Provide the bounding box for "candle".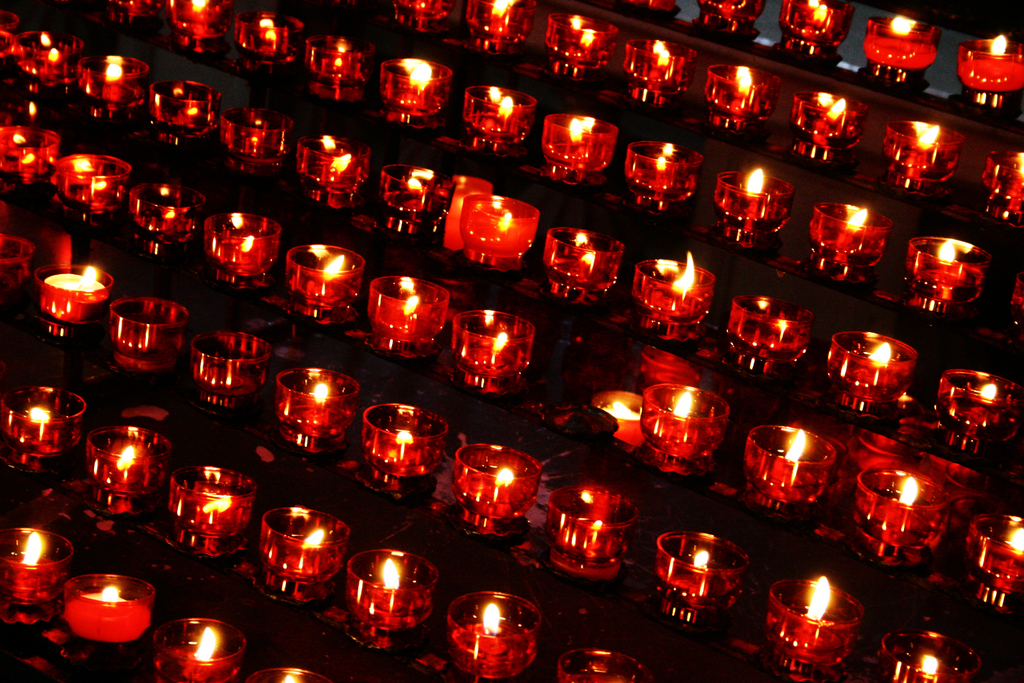
695,0,769,43.
